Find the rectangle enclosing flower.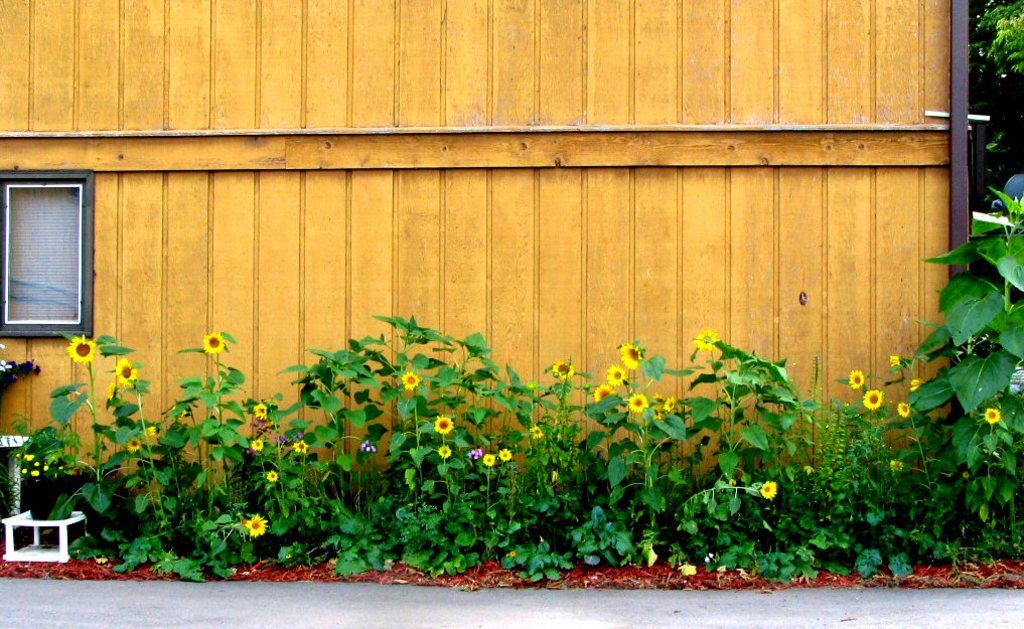
[888,355,899,365].
